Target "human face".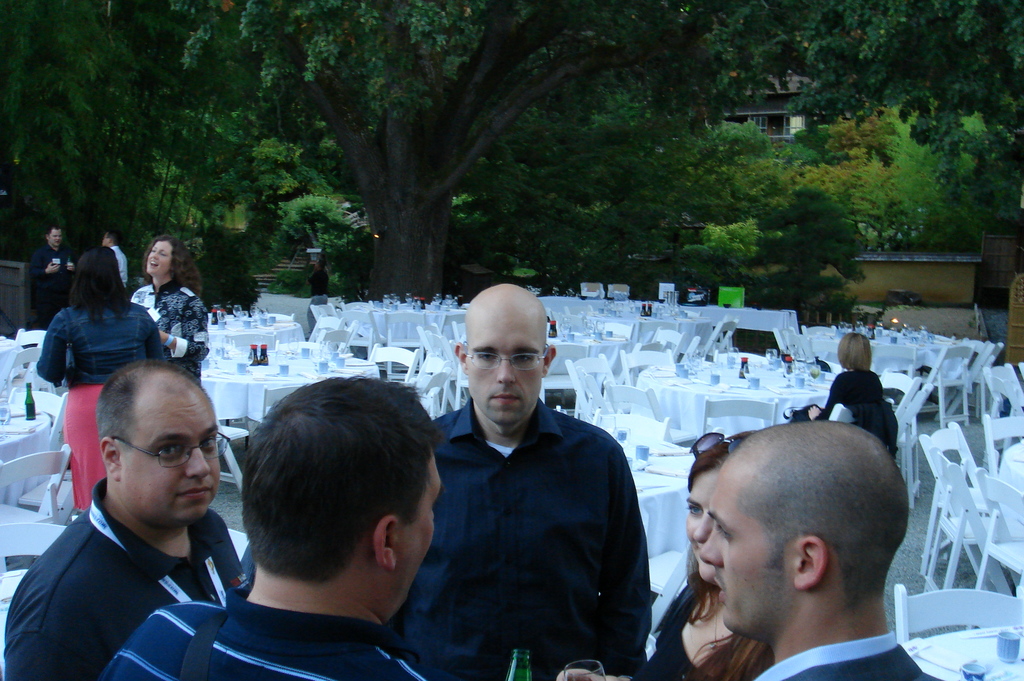
Target region: {"left": 467, "top": 306, "right": 544, "bottom": 430}.
